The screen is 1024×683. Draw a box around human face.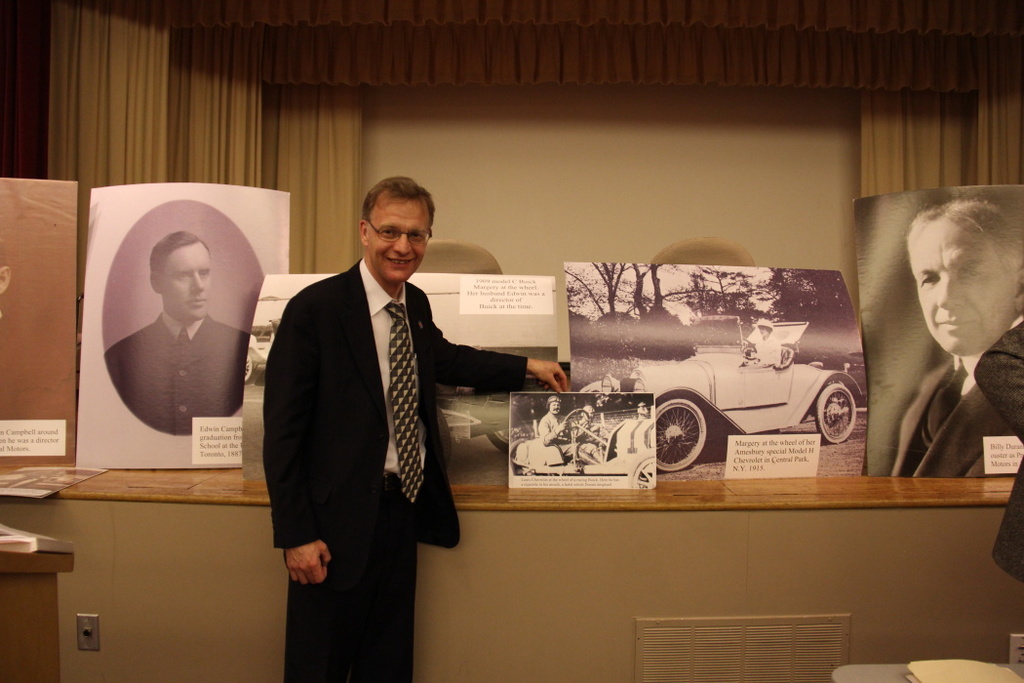
bbox=[910, 235, 1005, 351].
